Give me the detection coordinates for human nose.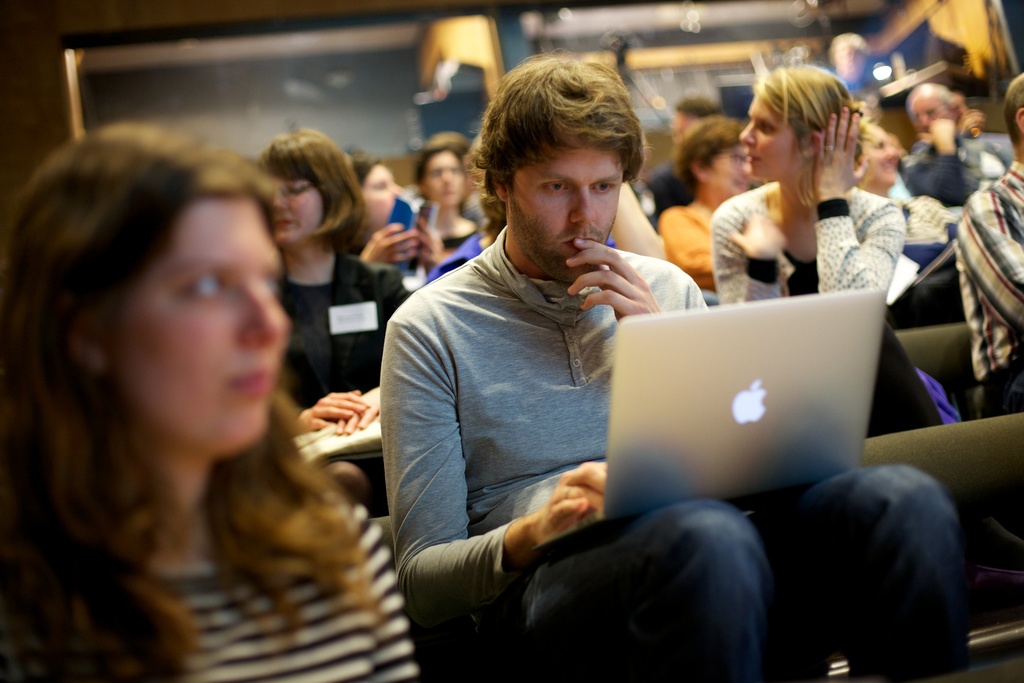
left=740, top=118, right=757, bottom=147.
